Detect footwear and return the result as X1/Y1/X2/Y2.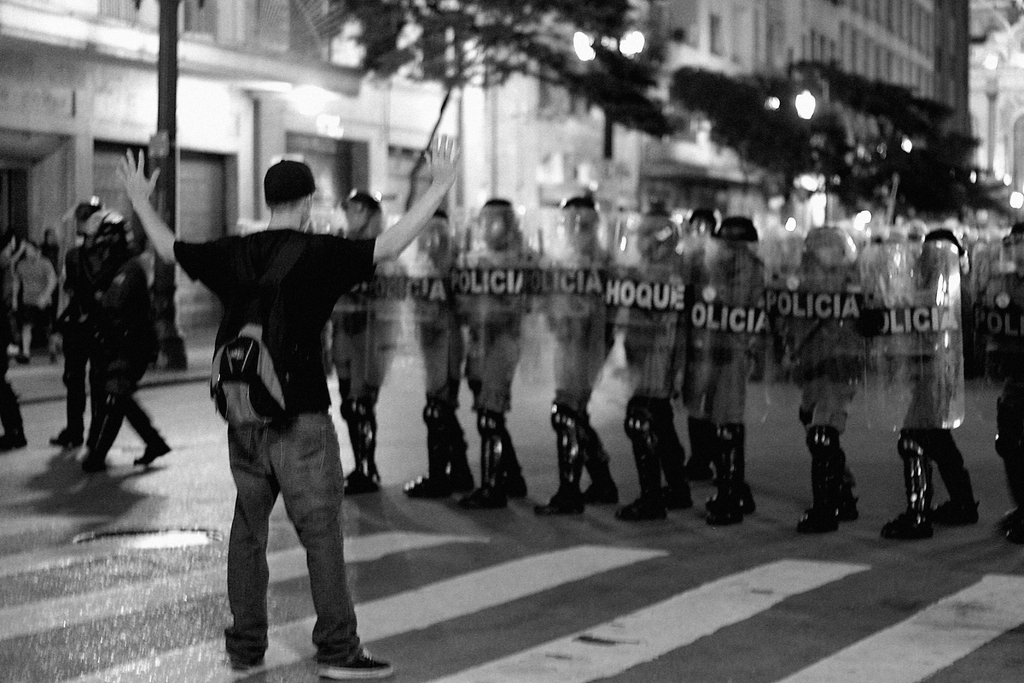
325/643/399/675.
